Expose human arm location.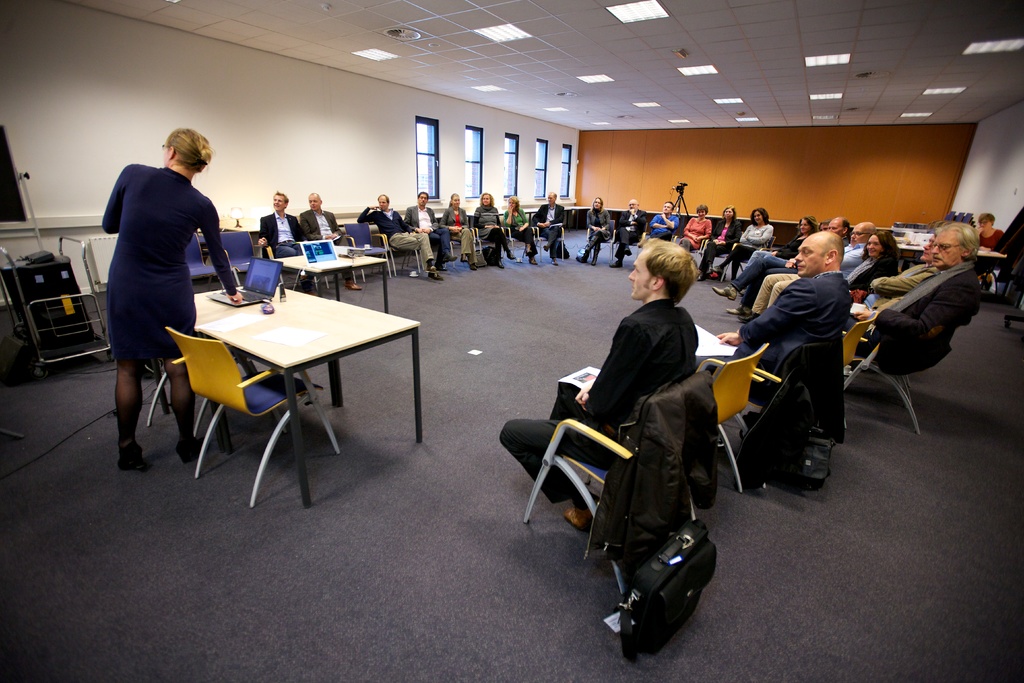
Exposed at [x1=495, y1=206, x2=503, y2=226].
